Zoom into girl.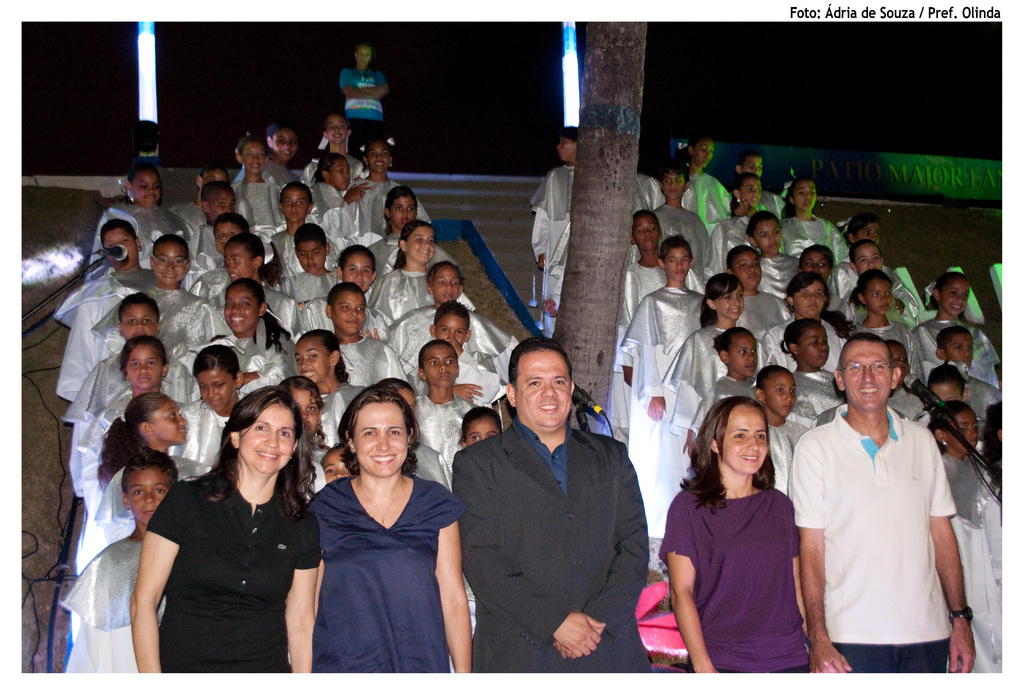
Zoom target: locate(778, 174, 849, 258).
